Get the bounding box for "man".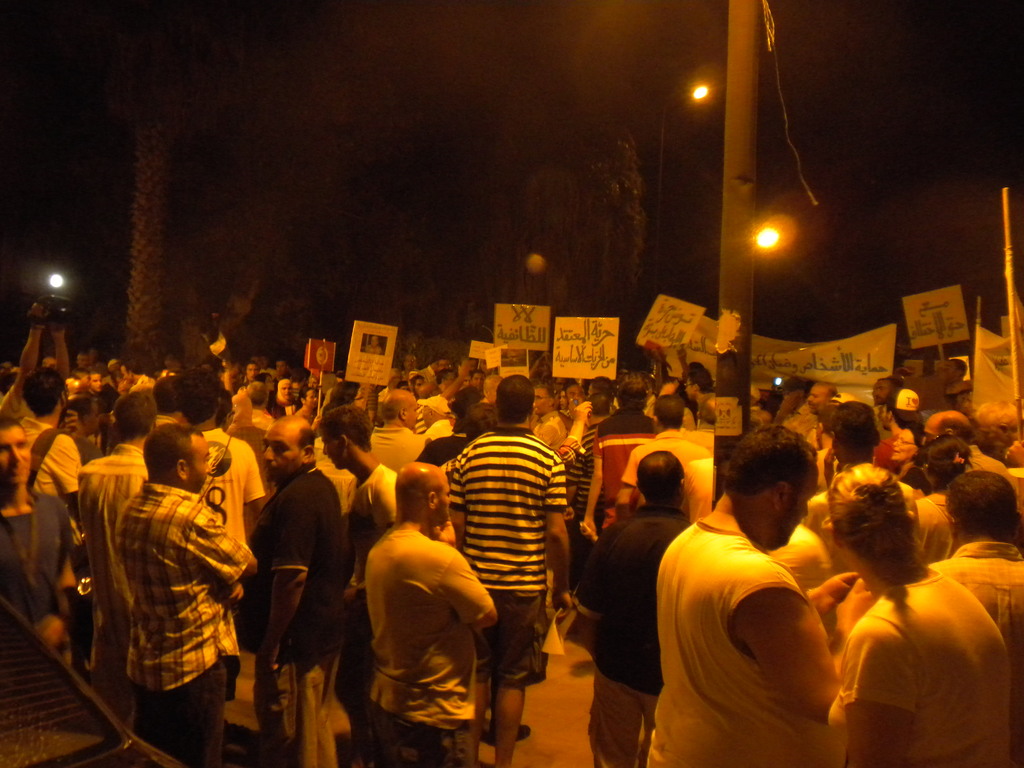
806,378,836,414.
